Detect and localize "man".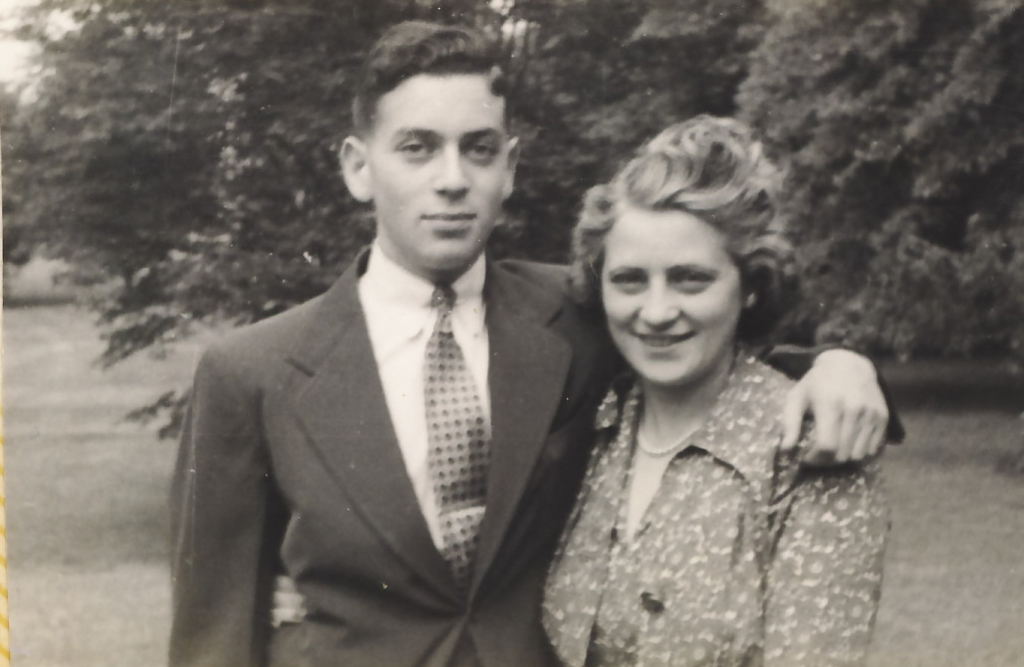
Localized at detection(167, 20, 904, 666).
